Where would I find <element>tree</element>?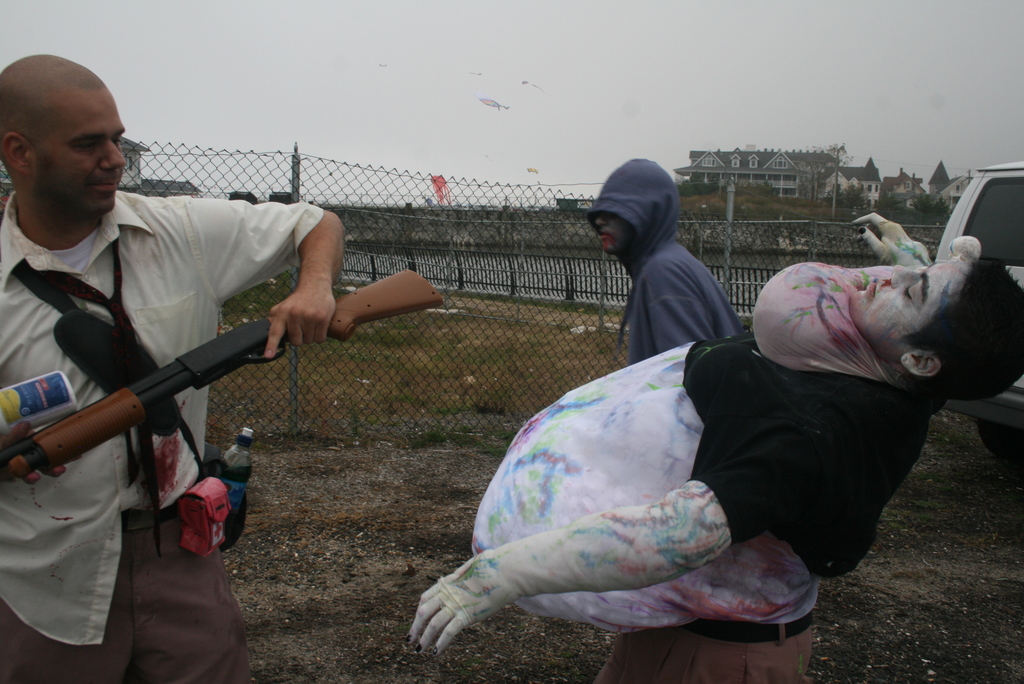
At BBox(909, 192, 934, 213).
